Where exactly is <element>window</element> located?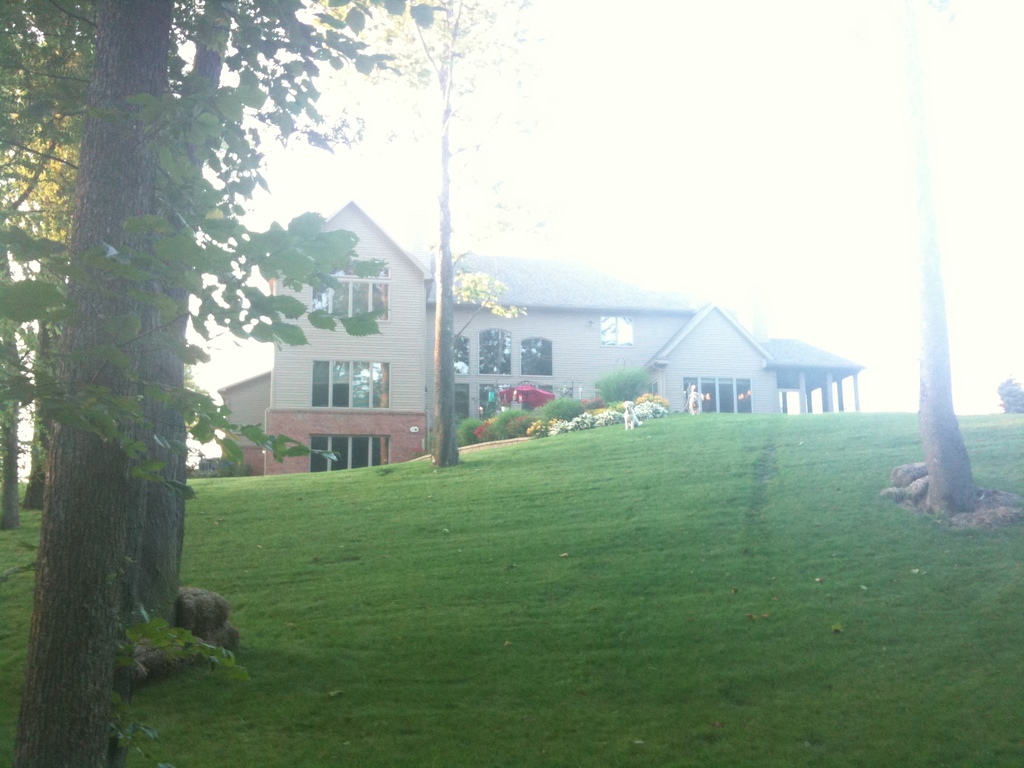
Its bounding box is 308/435/394/474.
